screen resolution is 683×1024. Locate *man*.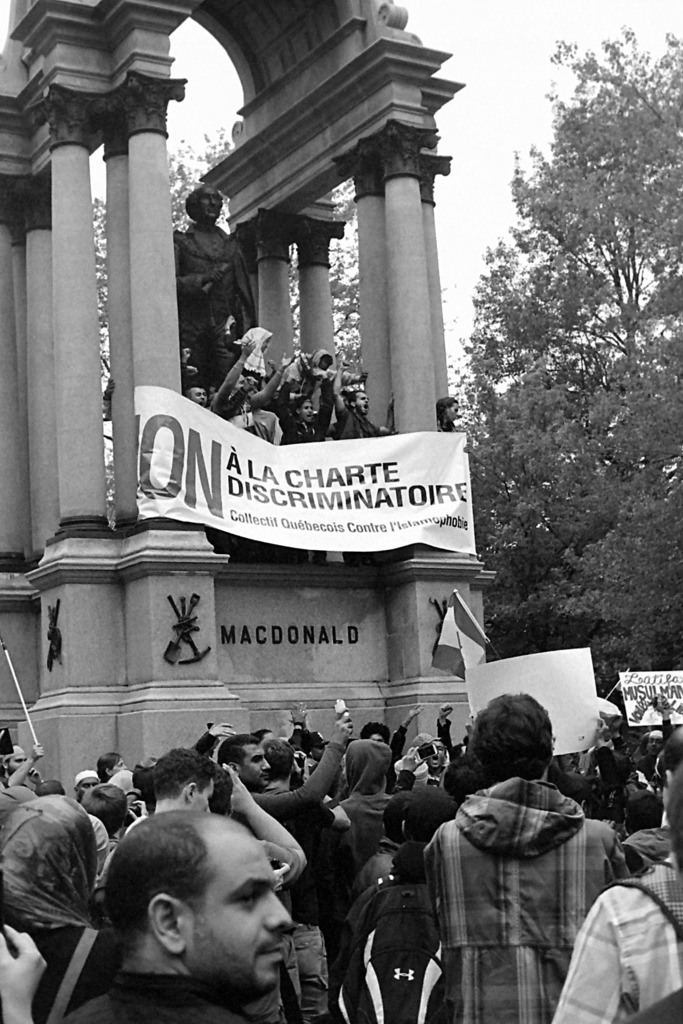
(left=72, top=767, right=102, bottom=795).
